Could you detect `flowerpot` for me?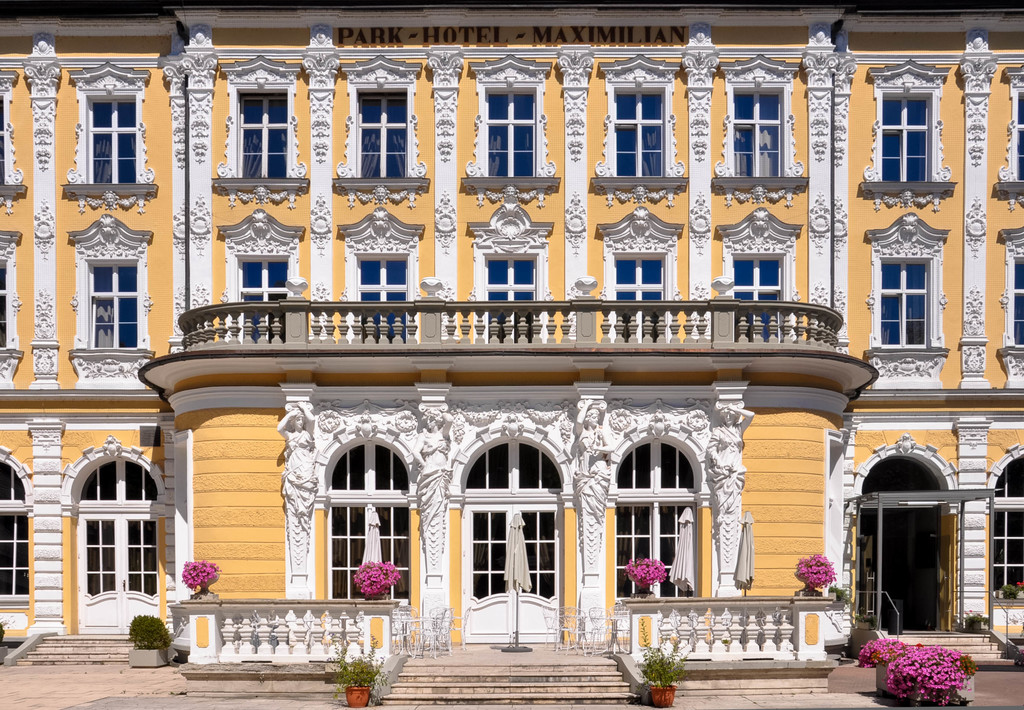
Detection result: (left=651, top=686, right=677, bottom=706).
